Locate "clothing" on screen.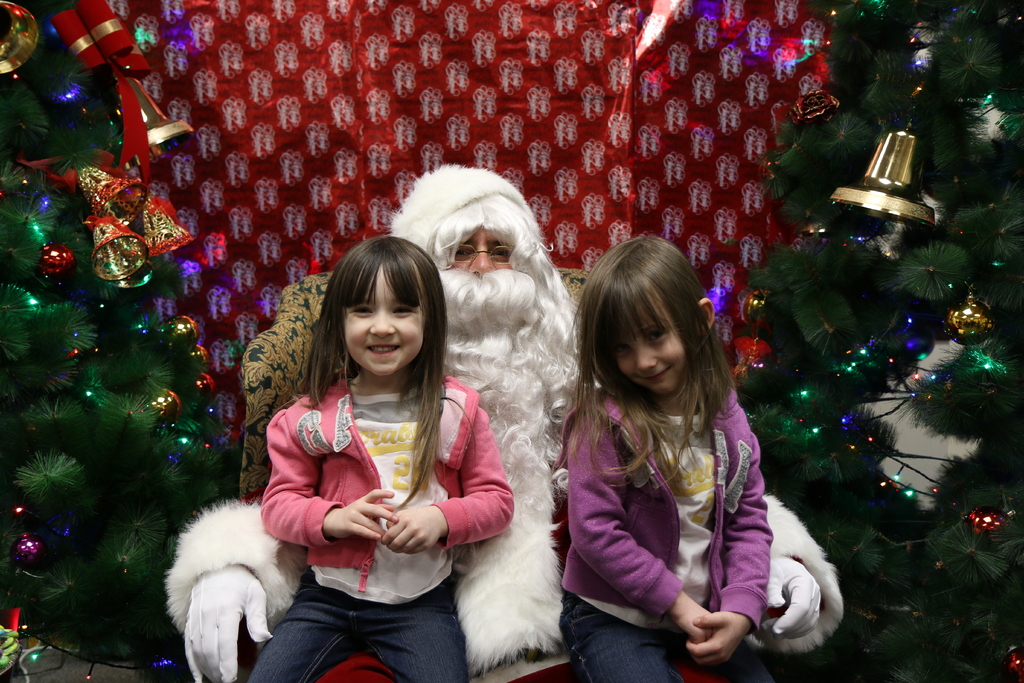
On screen at Rect(549, 324, 813, 668).
